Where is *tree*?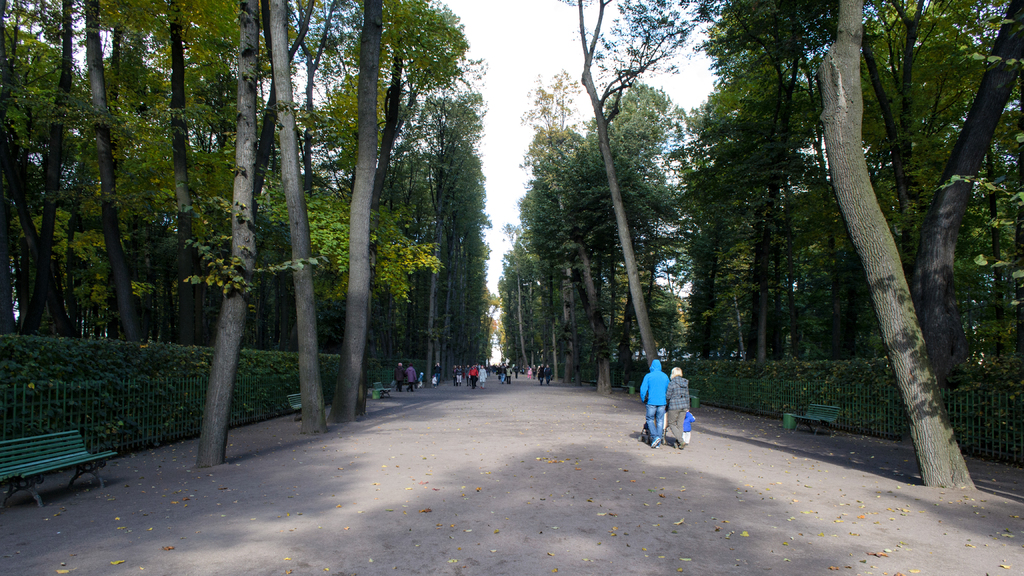
box(0, 0, 90, 341).
